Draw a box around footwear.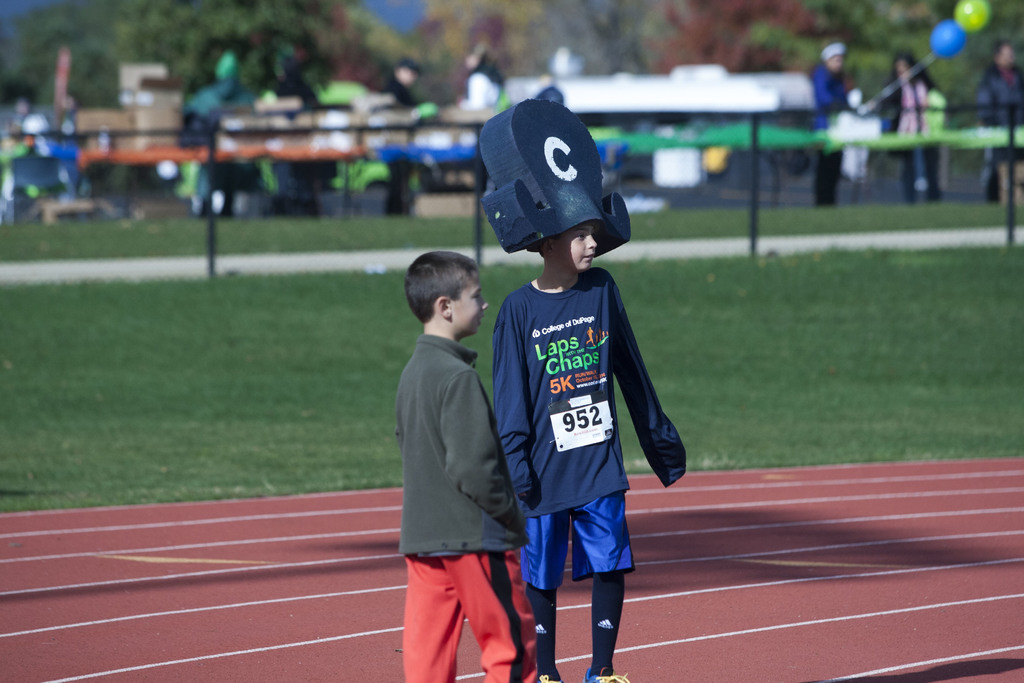
BBox(527, 672, 568, 682).
